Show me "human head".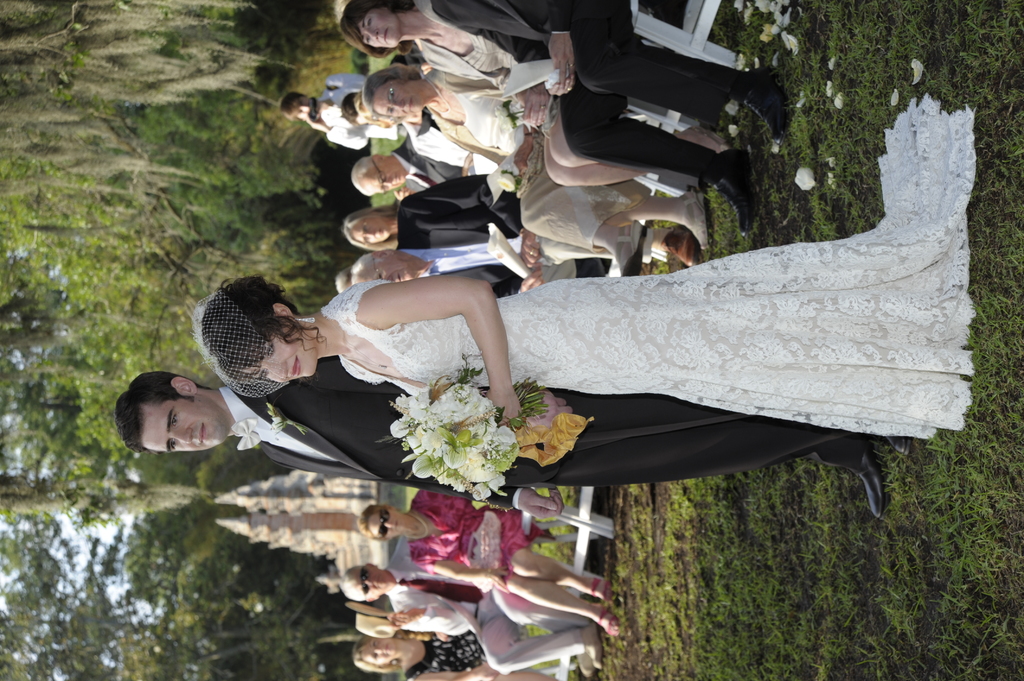
"human head" is here: box=[339, 562, 390, 600].
